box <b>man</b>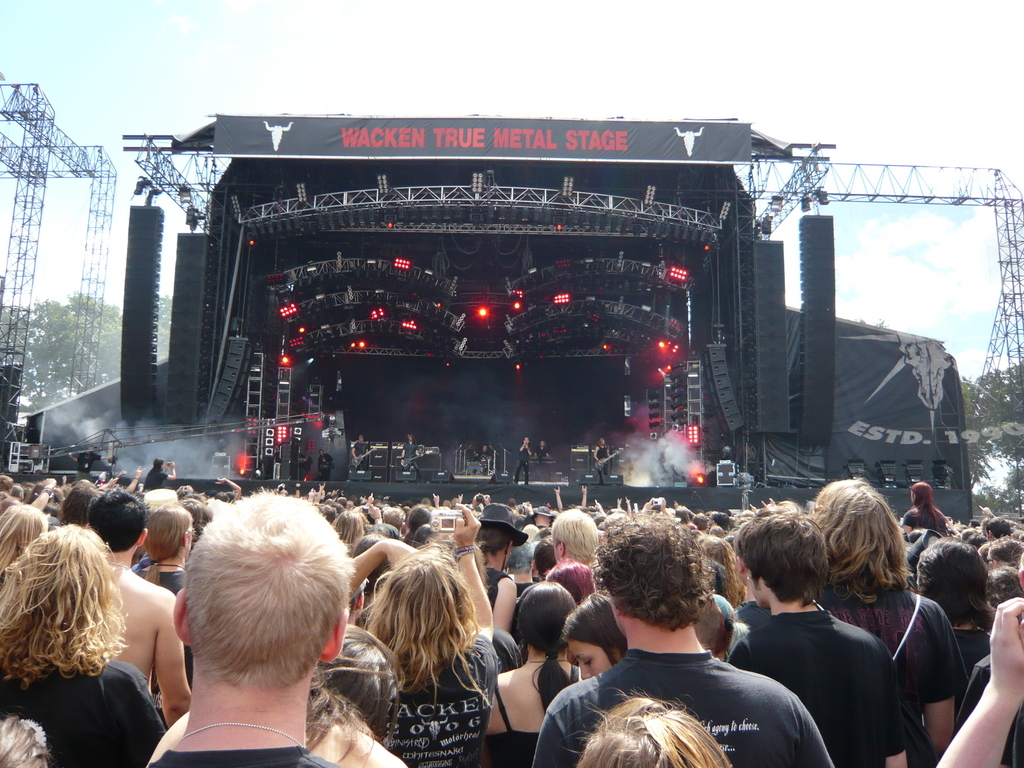
594 435 619 486
